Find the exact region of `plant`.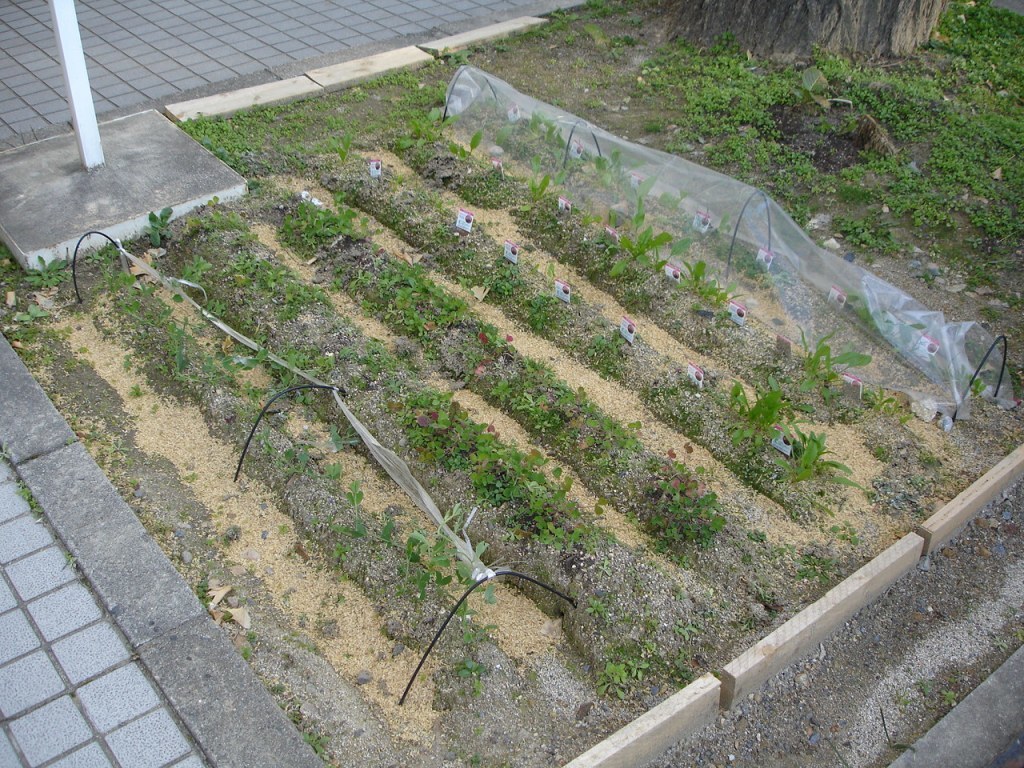
Exact region: box=[788, 552, 840, 581].
